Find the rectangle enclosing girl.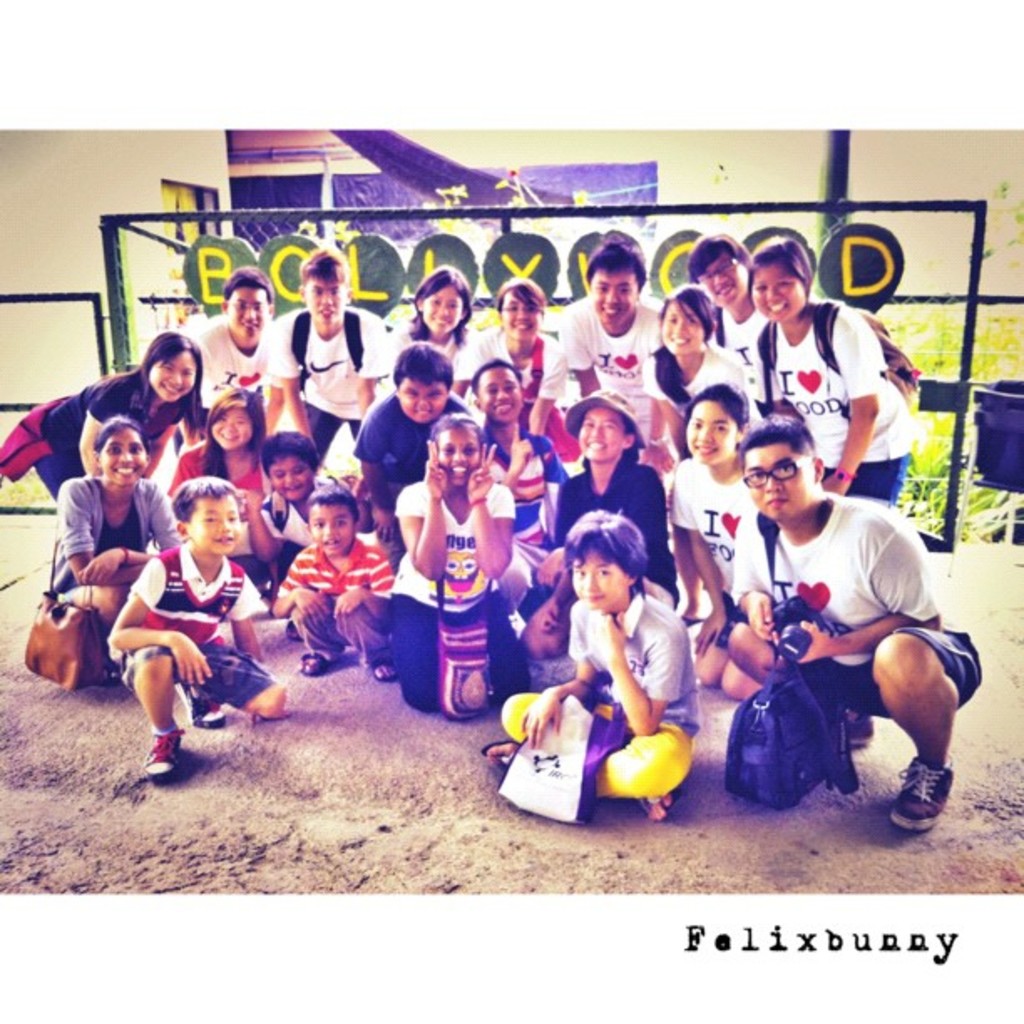
{"x1": 45, "y1": 410, "x2": 186, "y2": 679}.
